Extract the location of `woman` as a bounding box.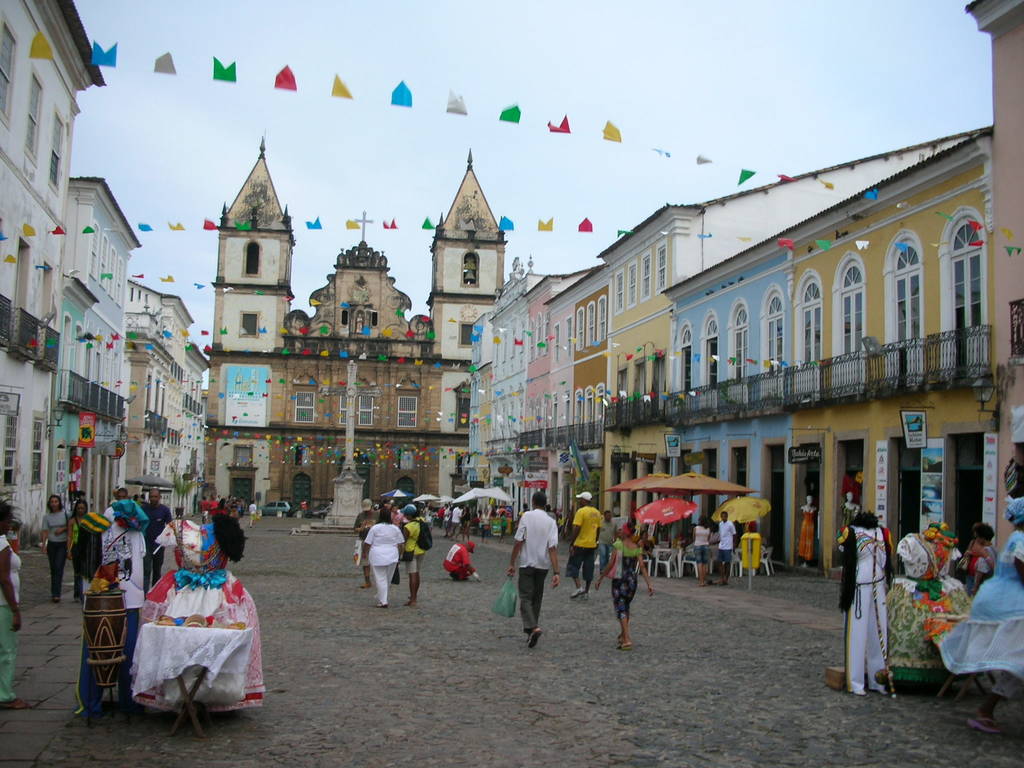
x1=691 y1=516 x2=710 y2=586.
